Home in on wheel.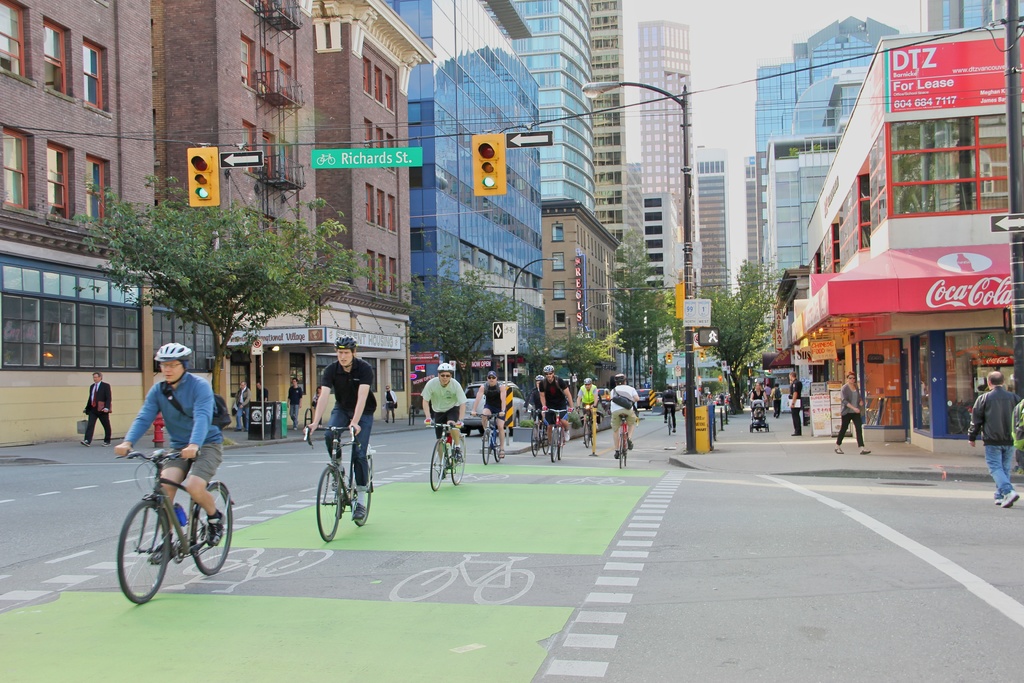
Homed in at (189, 488, 229, 577).
